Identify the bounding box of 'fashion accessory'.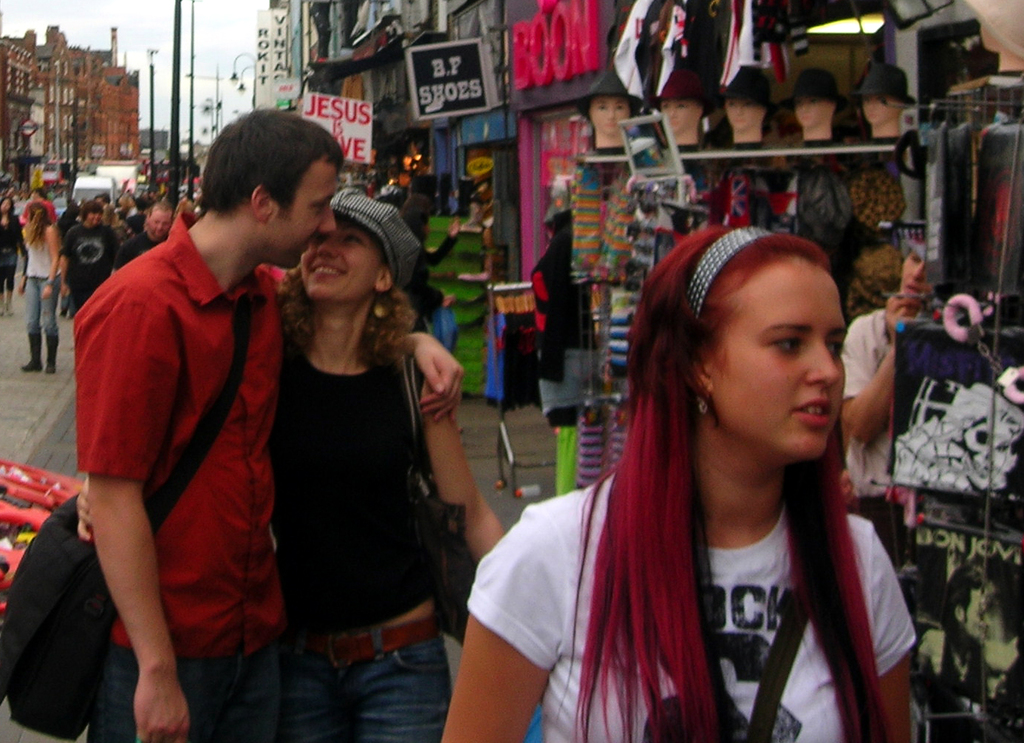
[x1=46, y1=281, x2=55, y2=286].
